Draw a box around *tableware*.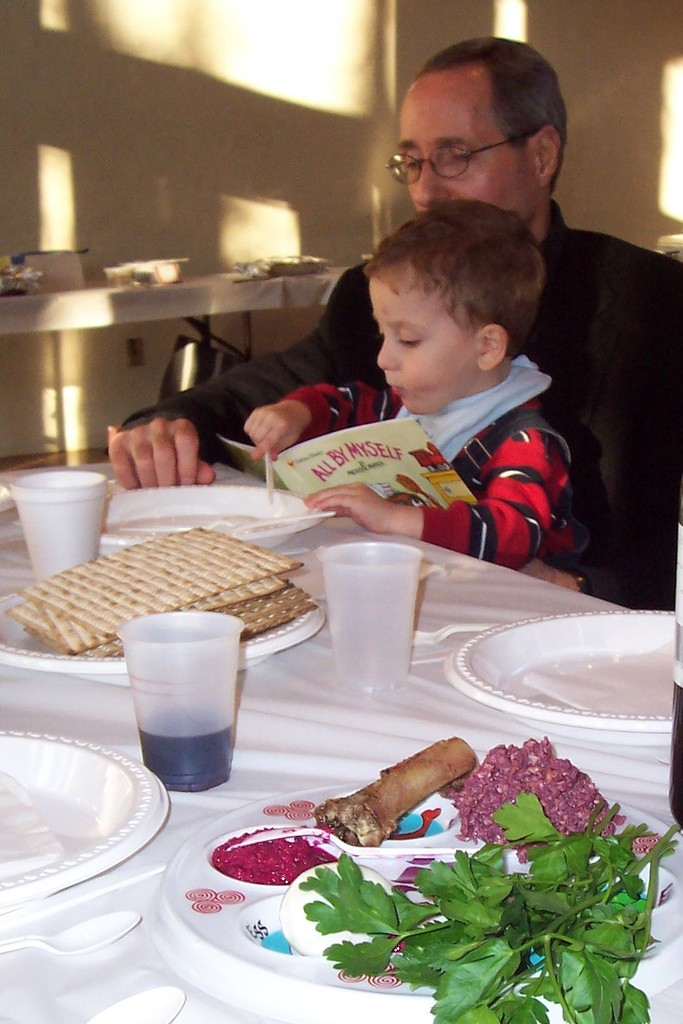
rect(0, 909, 142, 957).
